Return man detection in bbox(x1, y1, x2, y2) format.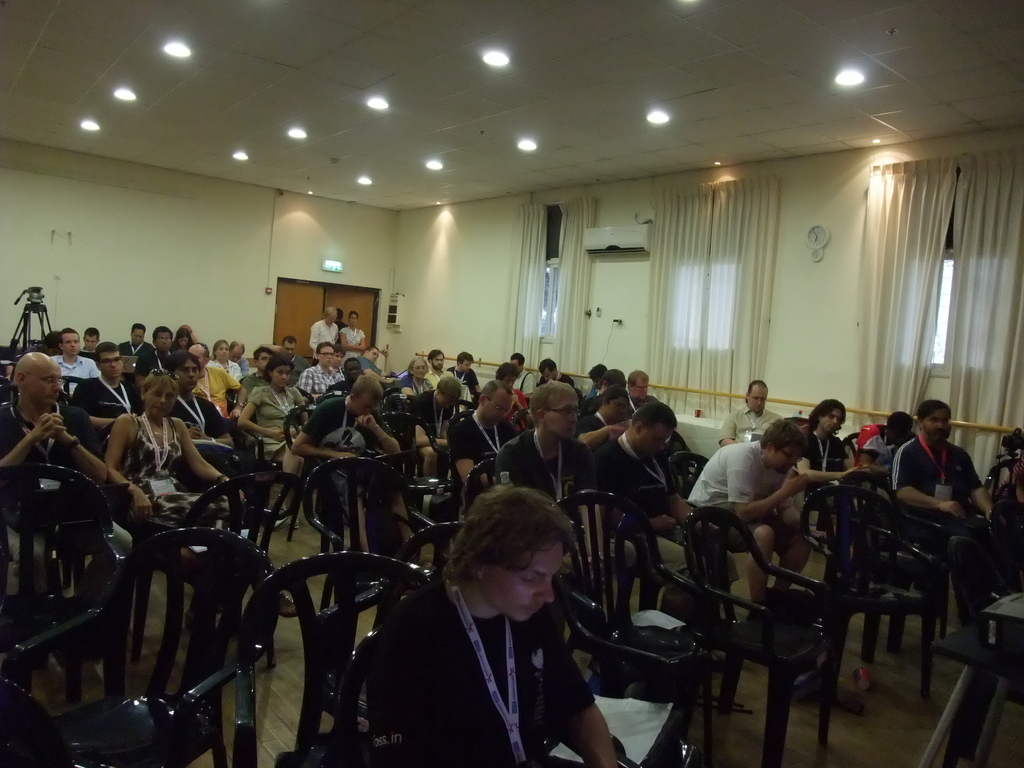
bbox(82, 323, 98, 347).
